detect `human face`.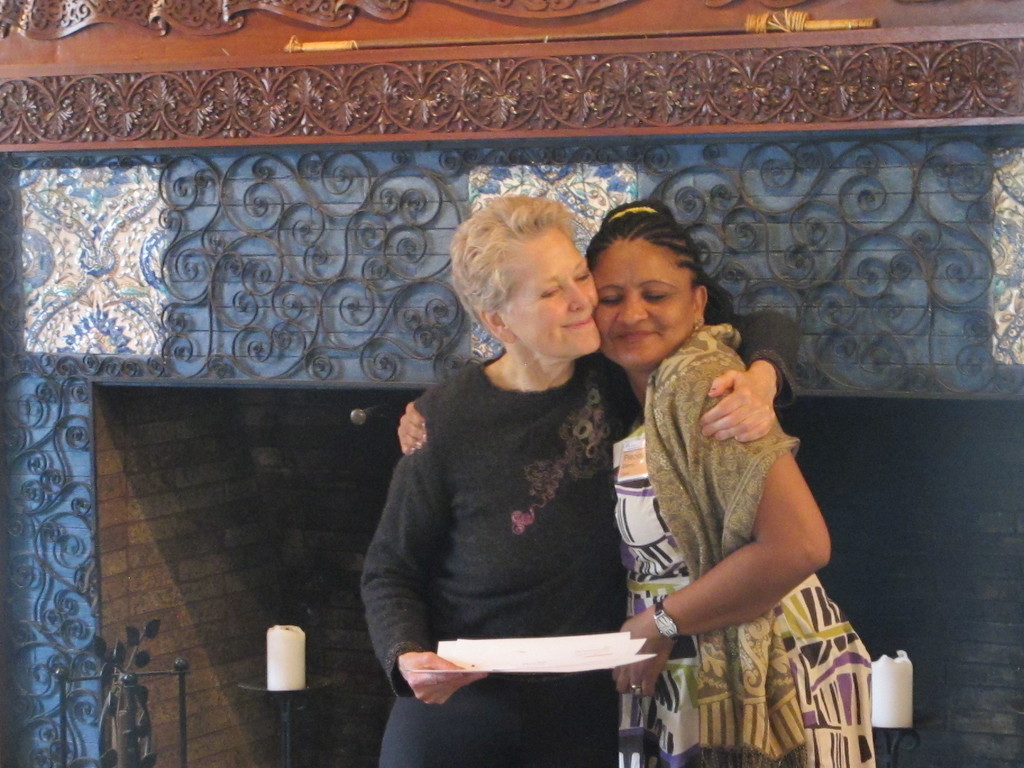
Detected at bbox=[511, 230, 602, 360].
